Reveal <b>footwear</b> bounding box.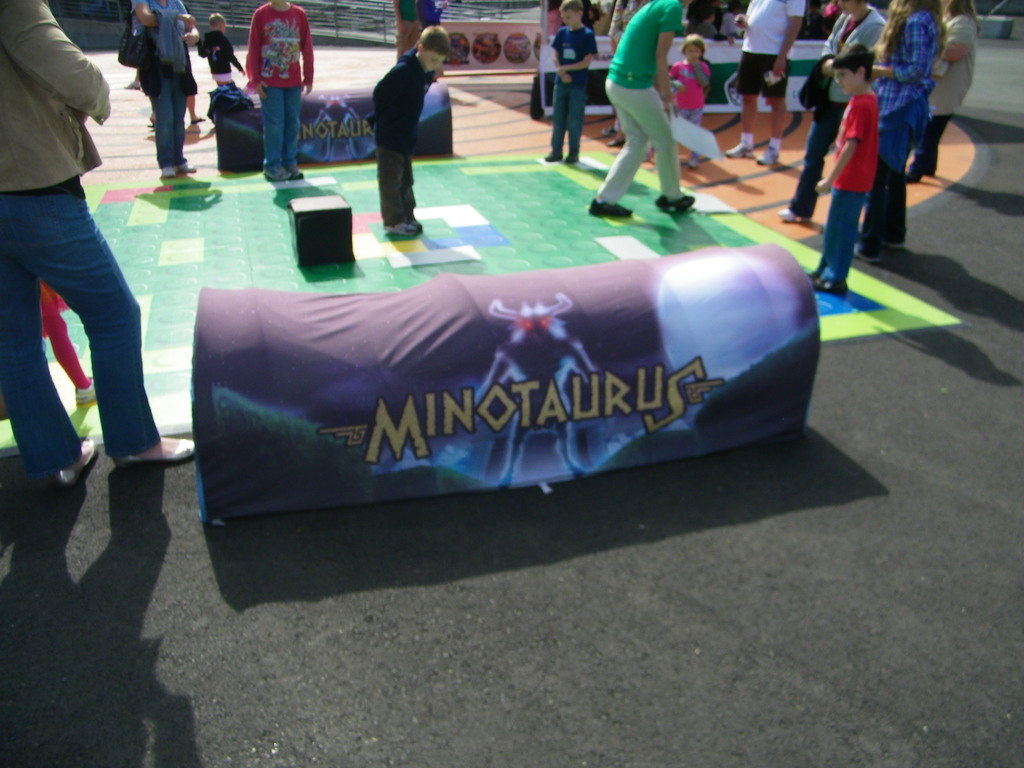
Revealed: <box>609,135,625,148</box>.
